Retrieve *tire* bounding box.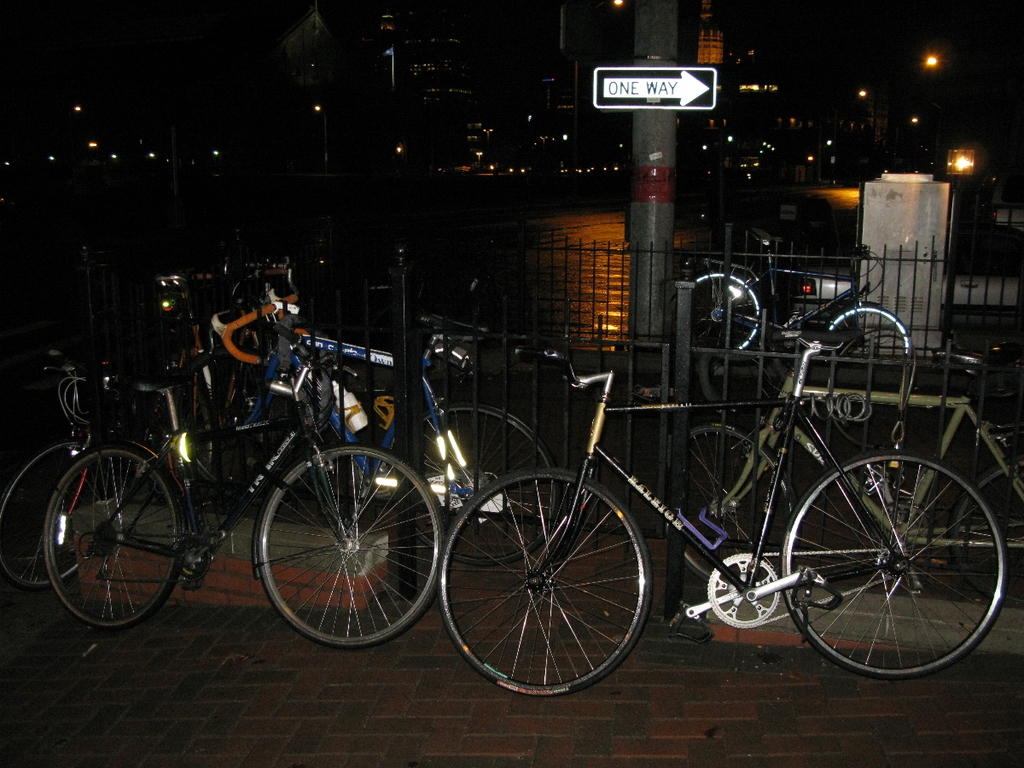
Bounding box: box=[259, 445, 443, 649].
